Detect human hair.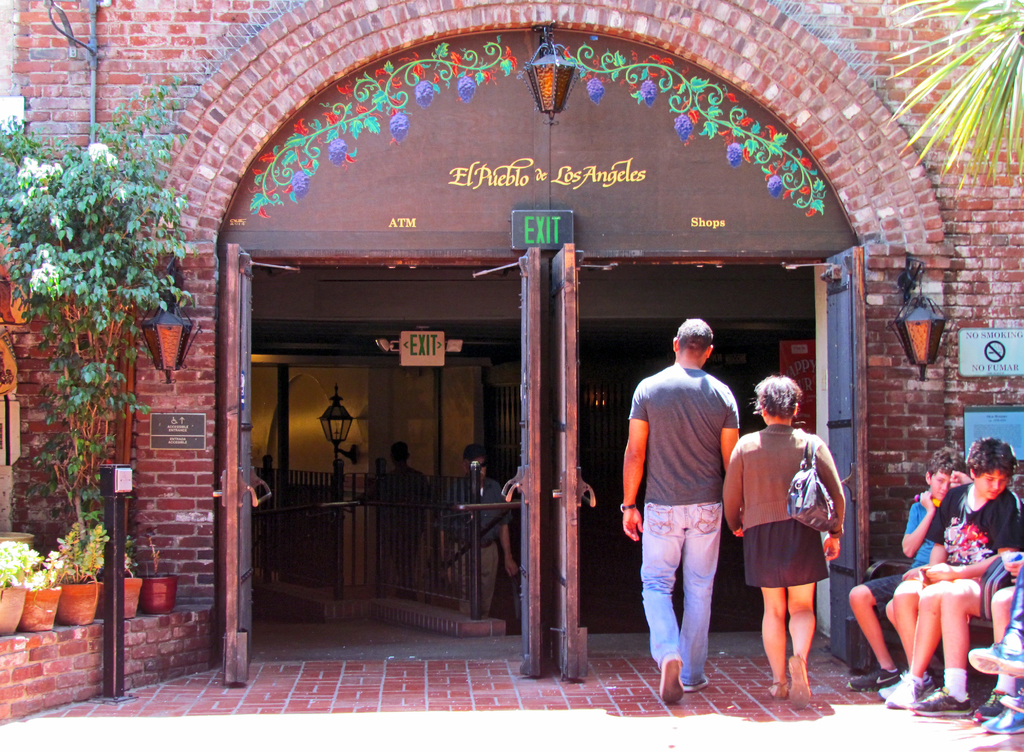
Detected at BBox(745, 374, 803, 418).
